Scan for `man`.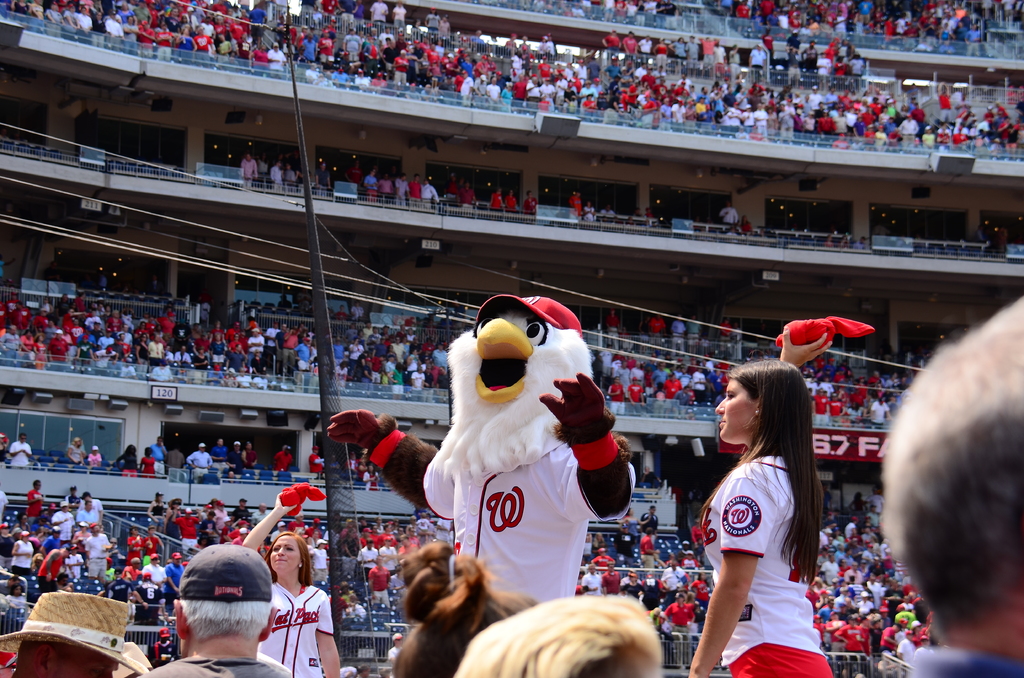
Scan result: x1=28 y1=478 x2=40 y2=526.
